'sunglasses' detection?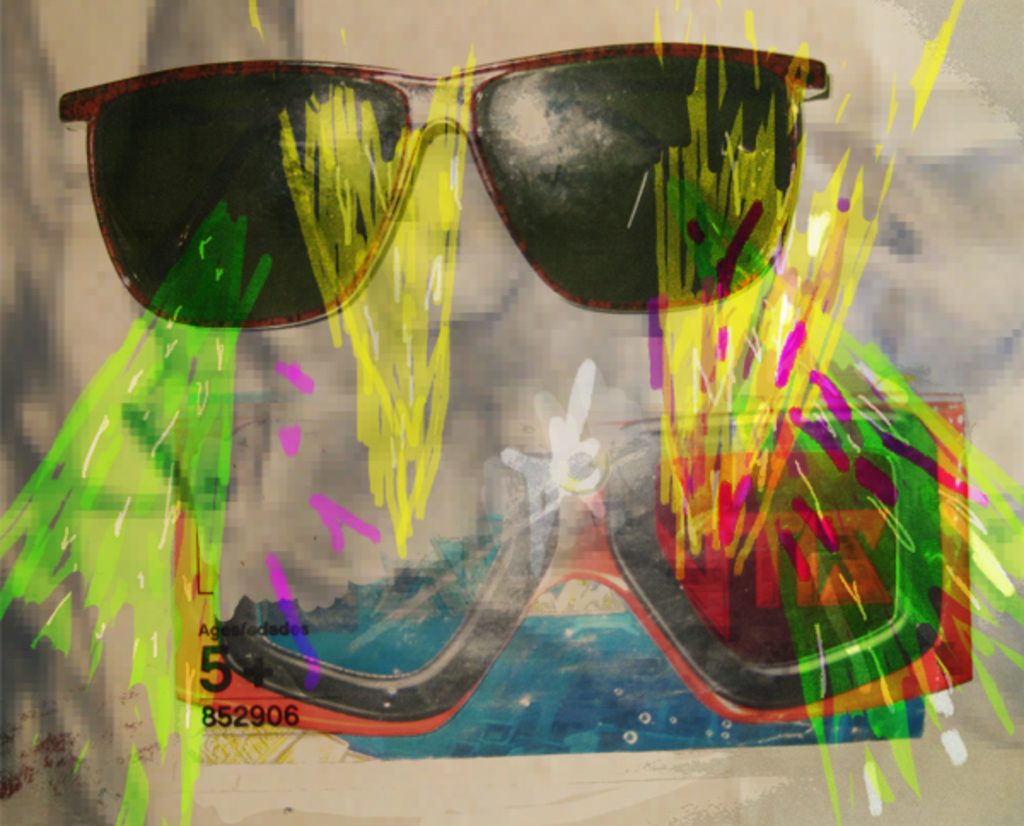
[55,39,831,333]
